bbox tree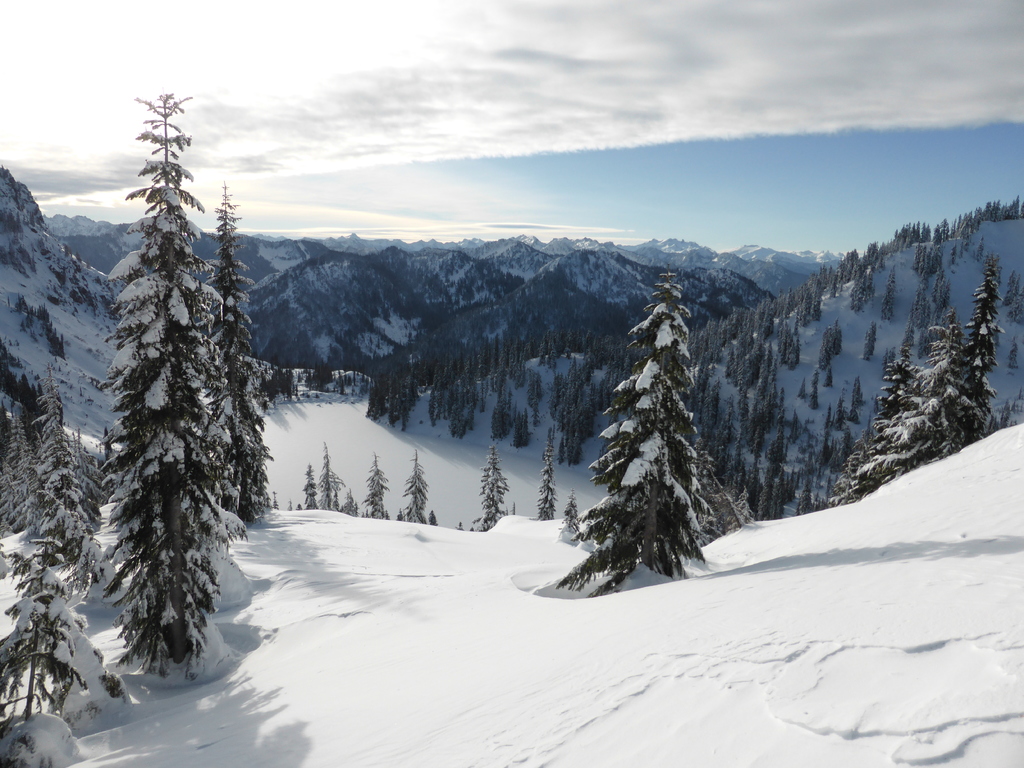
473,441,514,532
